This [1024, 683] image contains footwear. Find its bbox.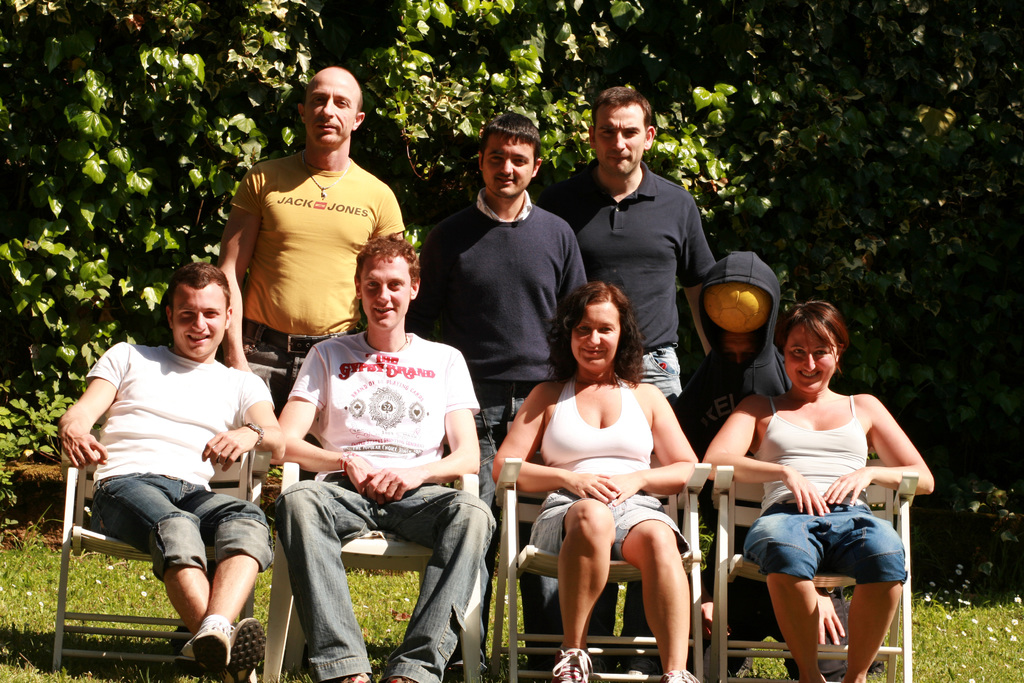
region(339, 671, 371, 682).
